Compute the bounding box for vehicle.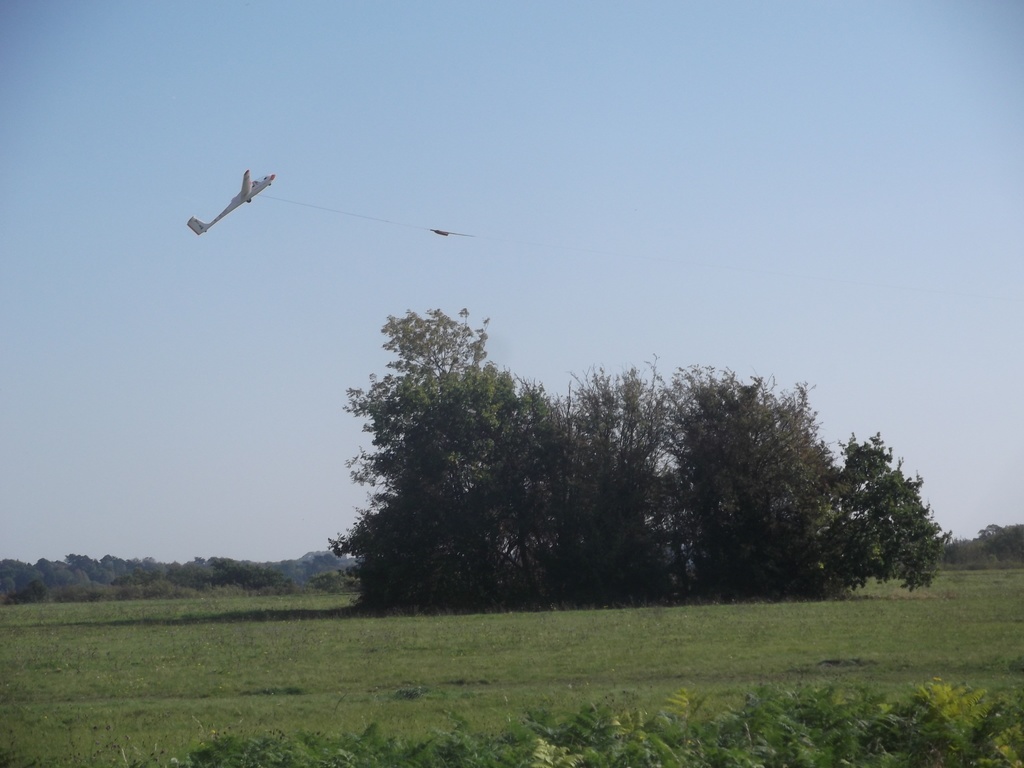
Rect(187, 163, 278, 234).
